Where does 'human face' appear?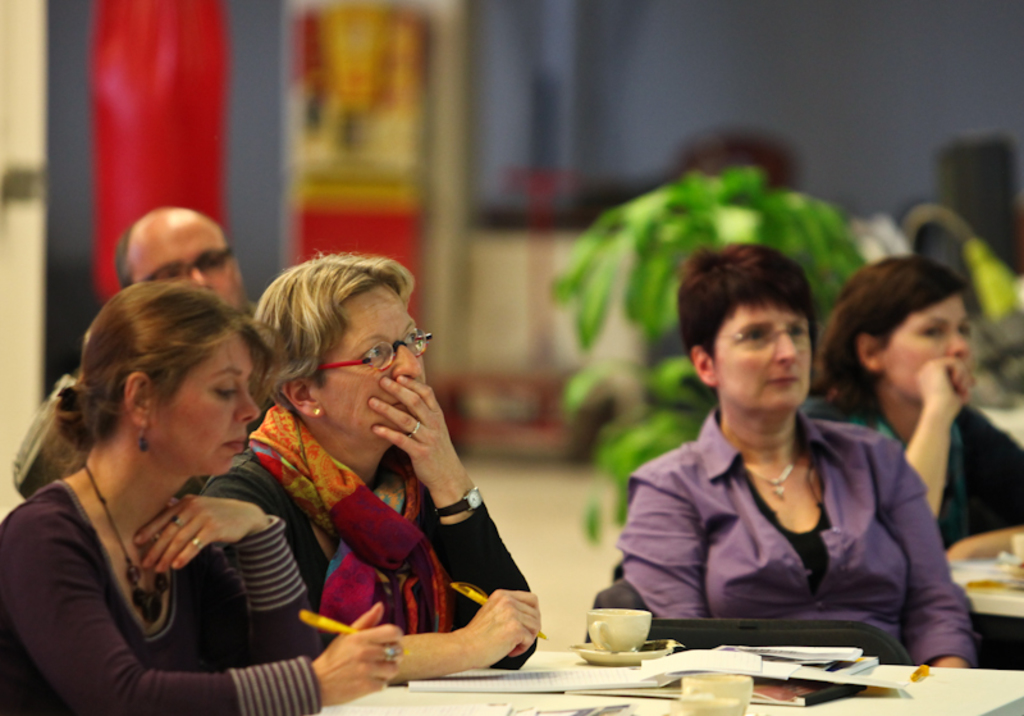
Appears at rect(138, 224, 238, 307).
